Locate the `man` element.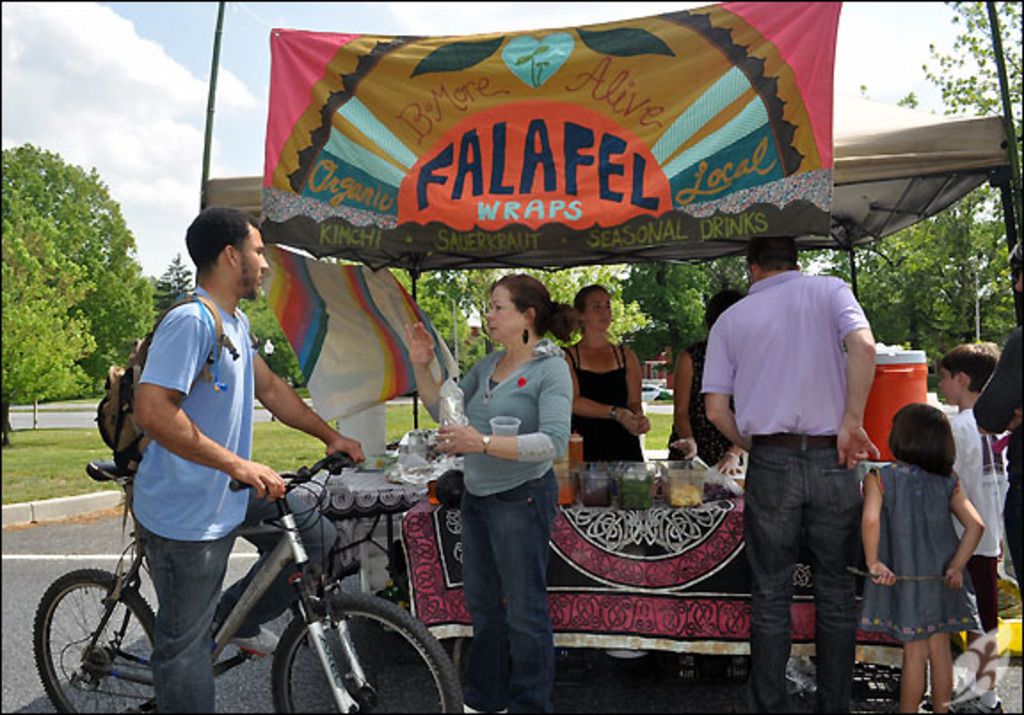
Element bbox: (x1=130, y1=203, x2=364, y2=713).
